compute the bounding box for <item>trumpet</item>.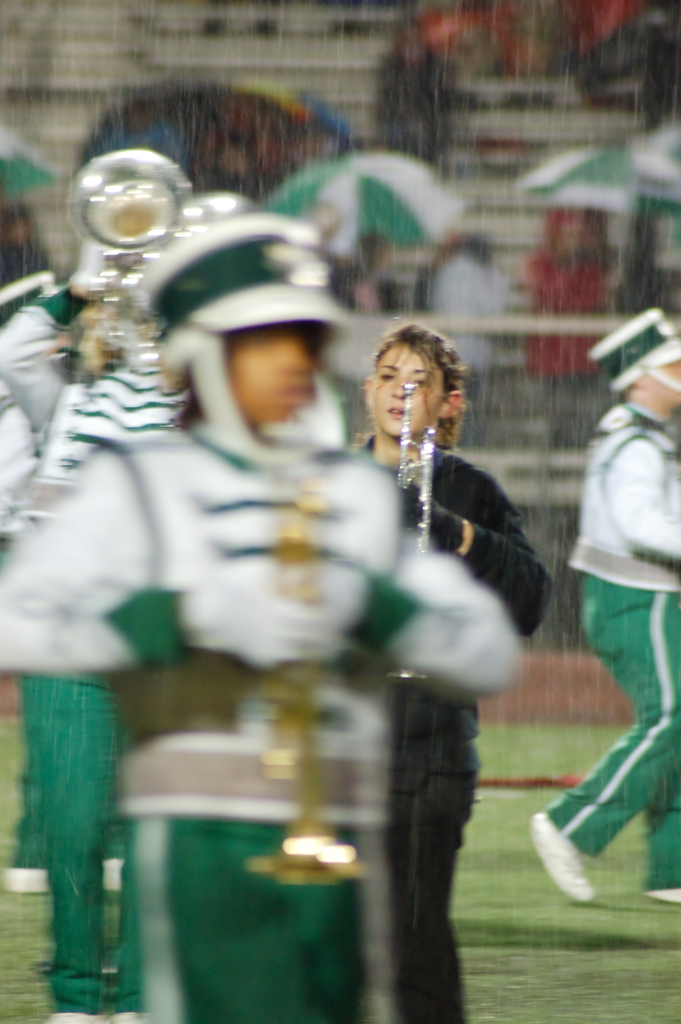
detection(389, 376, 435, 683).
